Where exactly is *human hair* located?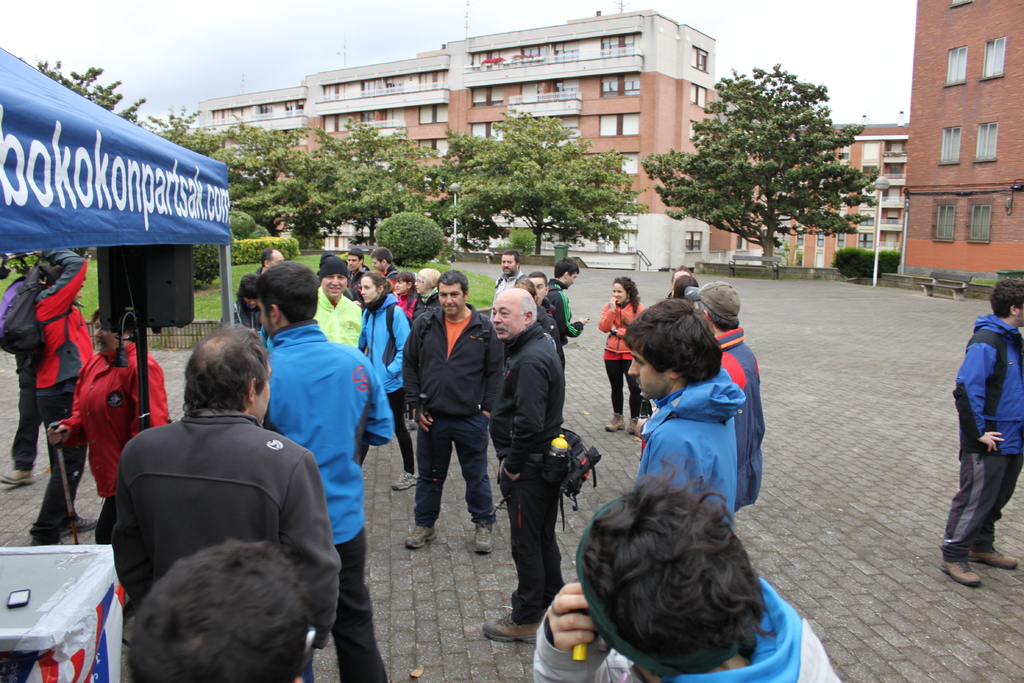
Its bounding box is {"left": 582, "top": 450, "right": 781, "bottom": 663}.
